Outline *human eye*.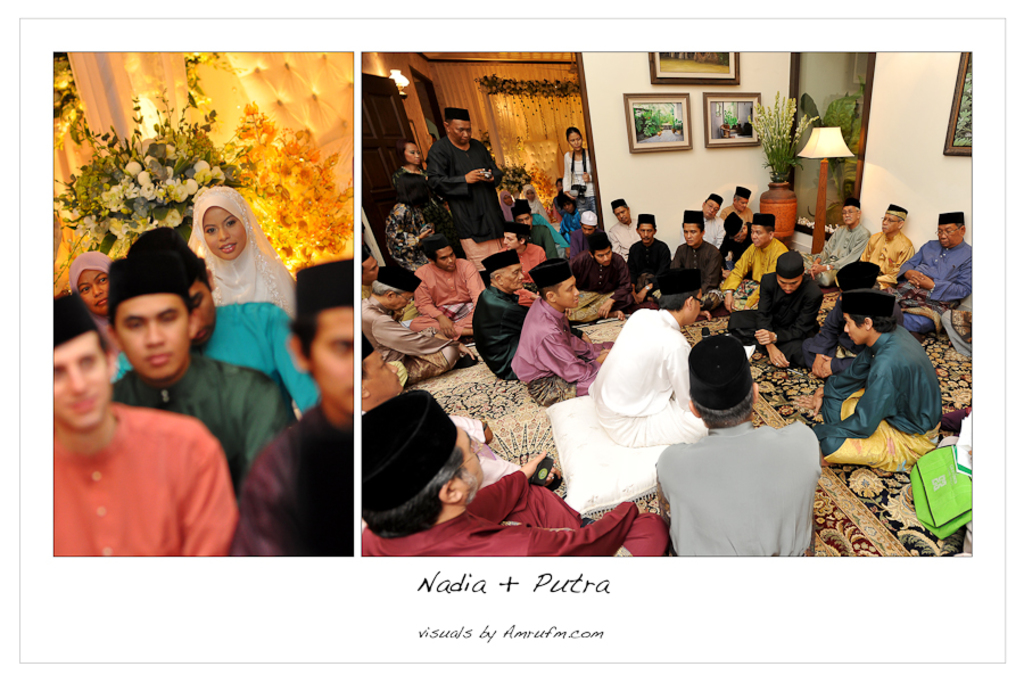
Outline: locate(596, 252, 604, 261).
